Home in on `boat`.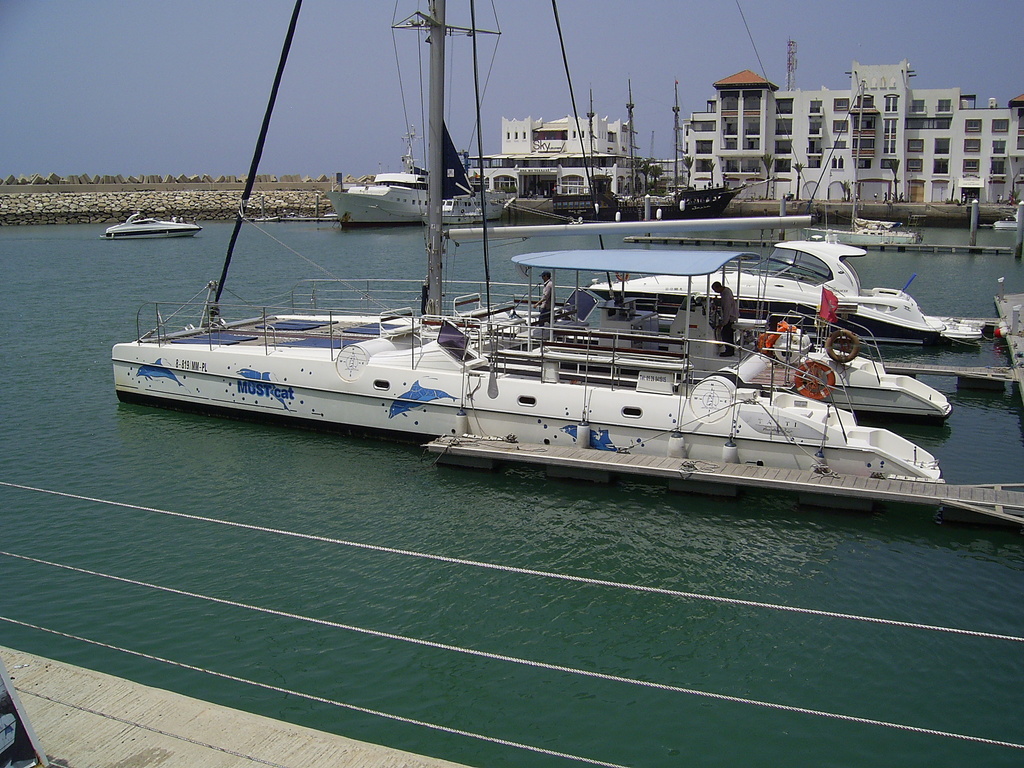
Homed in at locate(551, 75, 778, 226).
